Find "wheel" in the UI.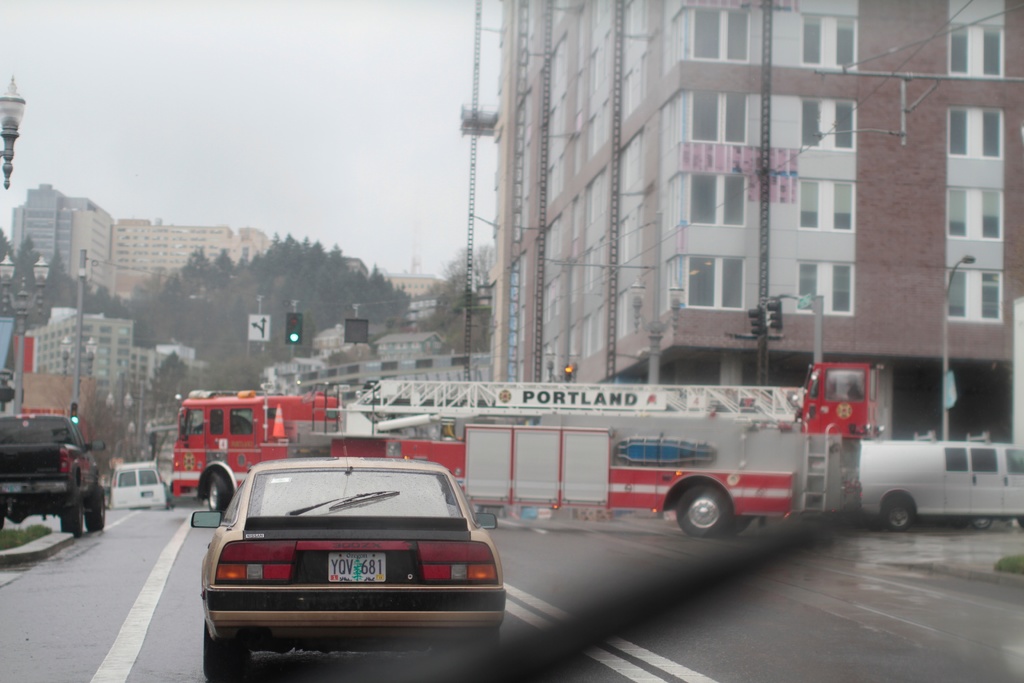
UI element at 674:485:734:540.
